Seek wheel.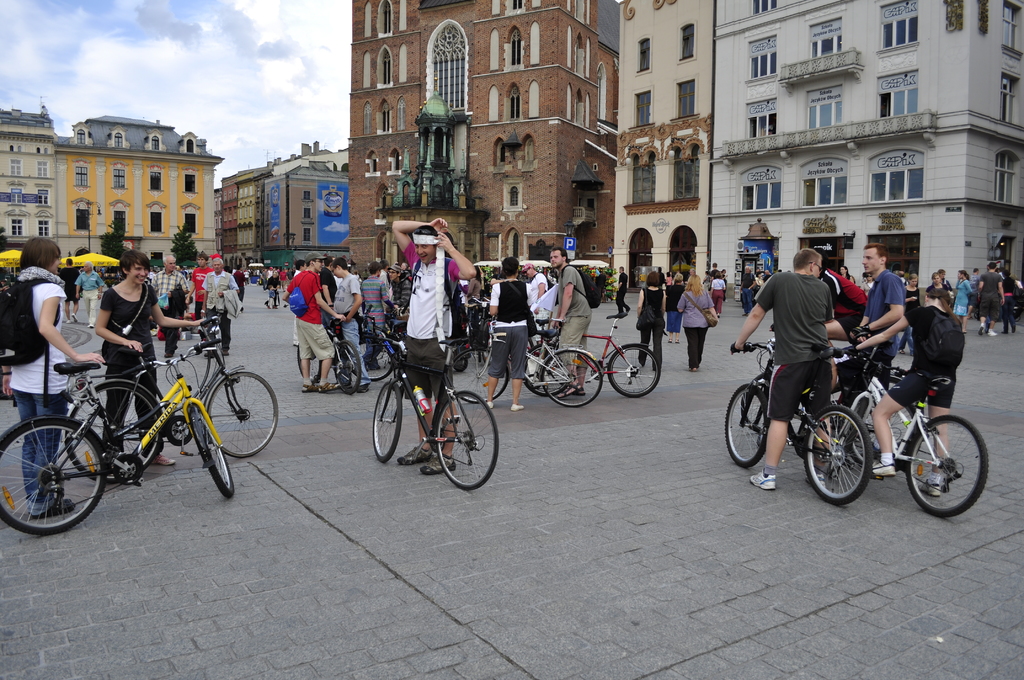
bbox(372, 376, 404, 463).
